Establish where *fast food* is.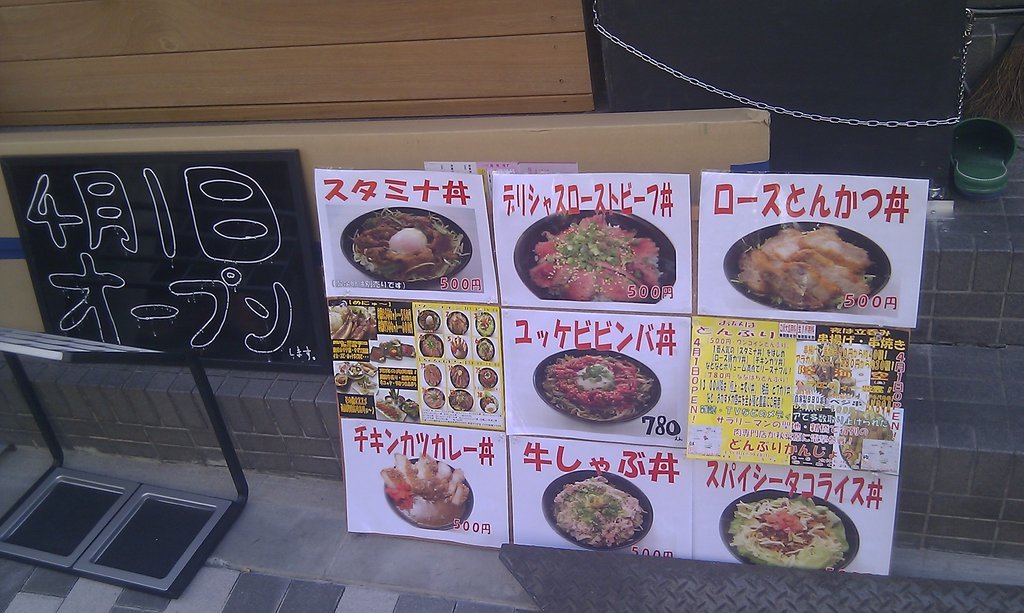
Established at rect(547, 471, 648, 545).
